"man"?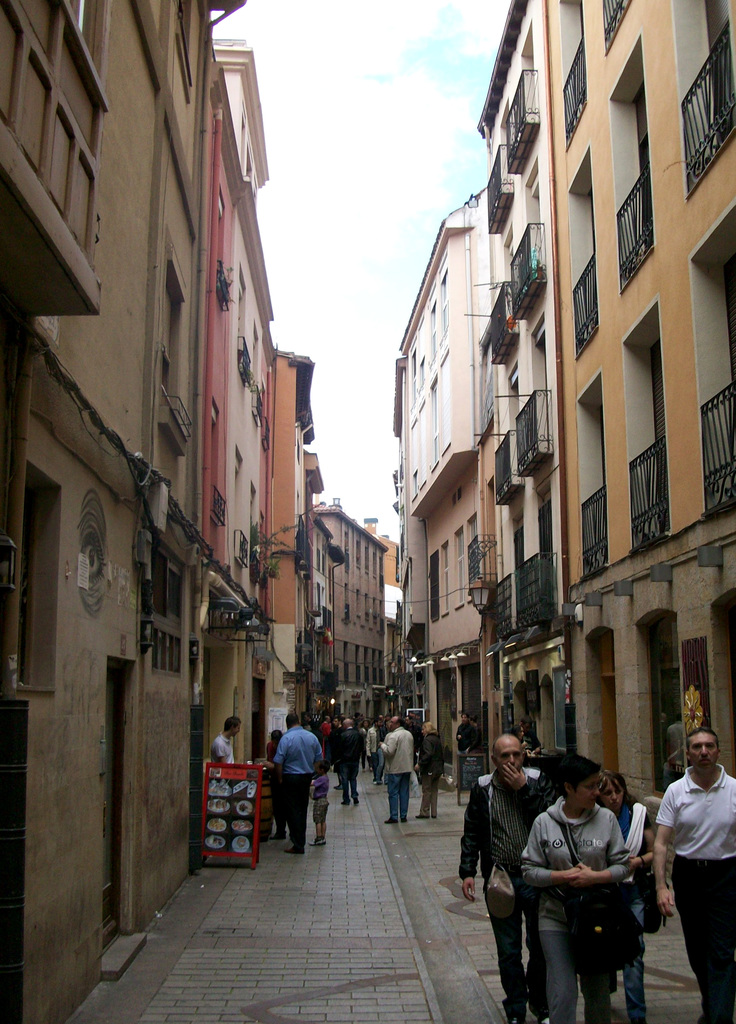
l=206, t=711, r=241, b=762
